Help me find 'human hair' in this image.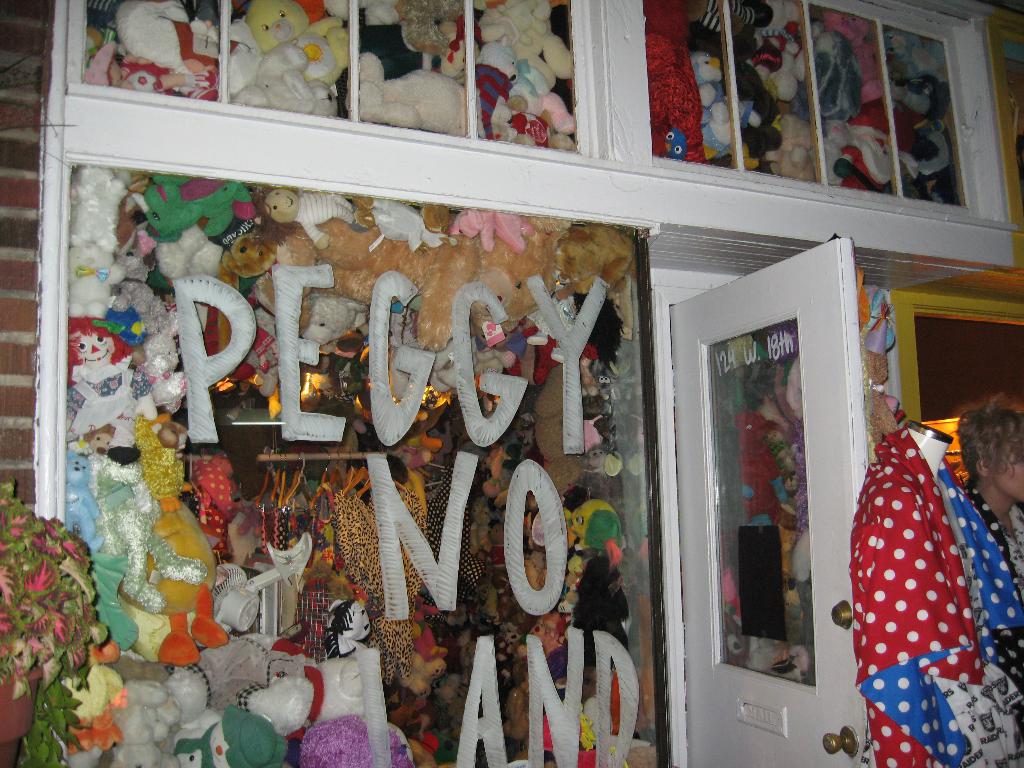
Found it: [x1=963, y1=390, x2=1023, y2=483].
